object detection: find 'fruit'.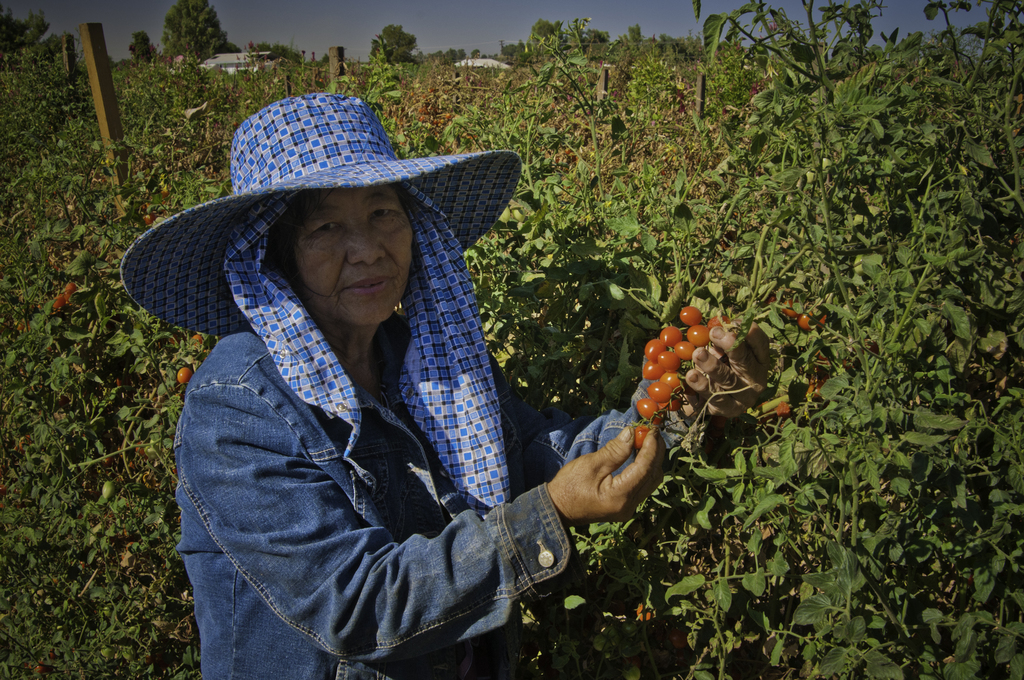
box=[797, 311, 812, 332].
